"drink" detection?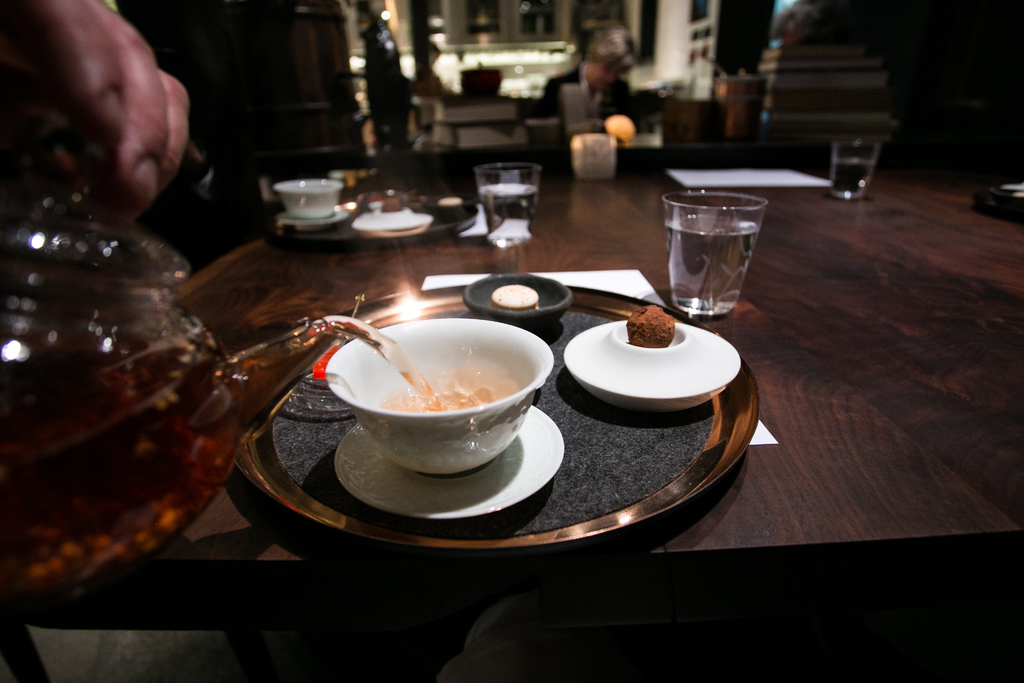
(x1=833, y1=156, x2=877, y2=196)
